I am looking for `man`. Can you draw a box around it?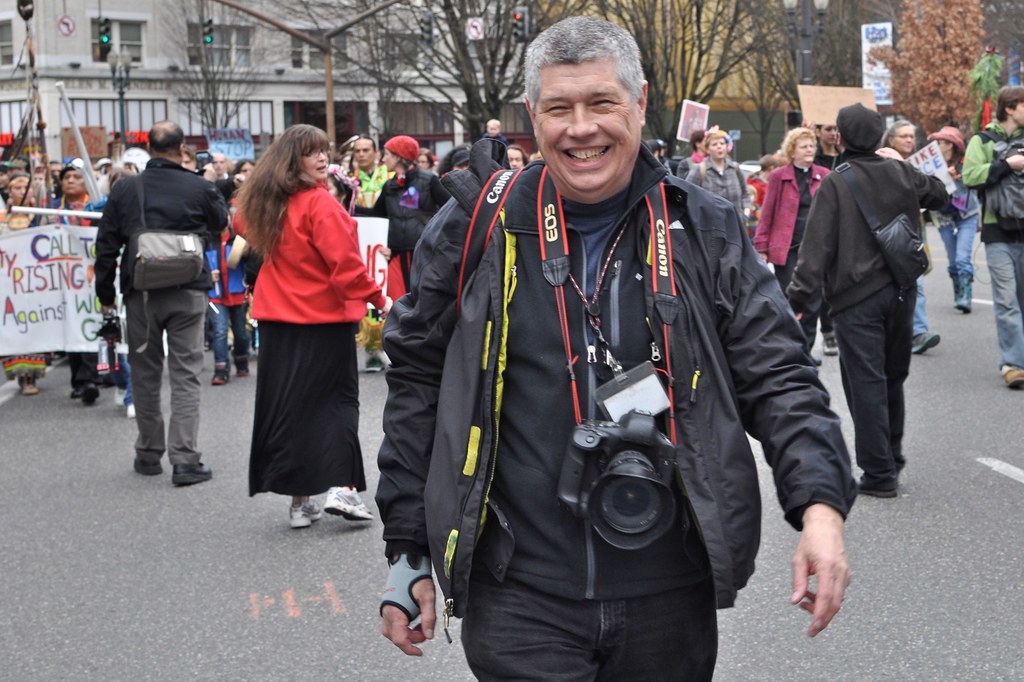
Sure, the bounding box is [97, 120, 228, 493].
